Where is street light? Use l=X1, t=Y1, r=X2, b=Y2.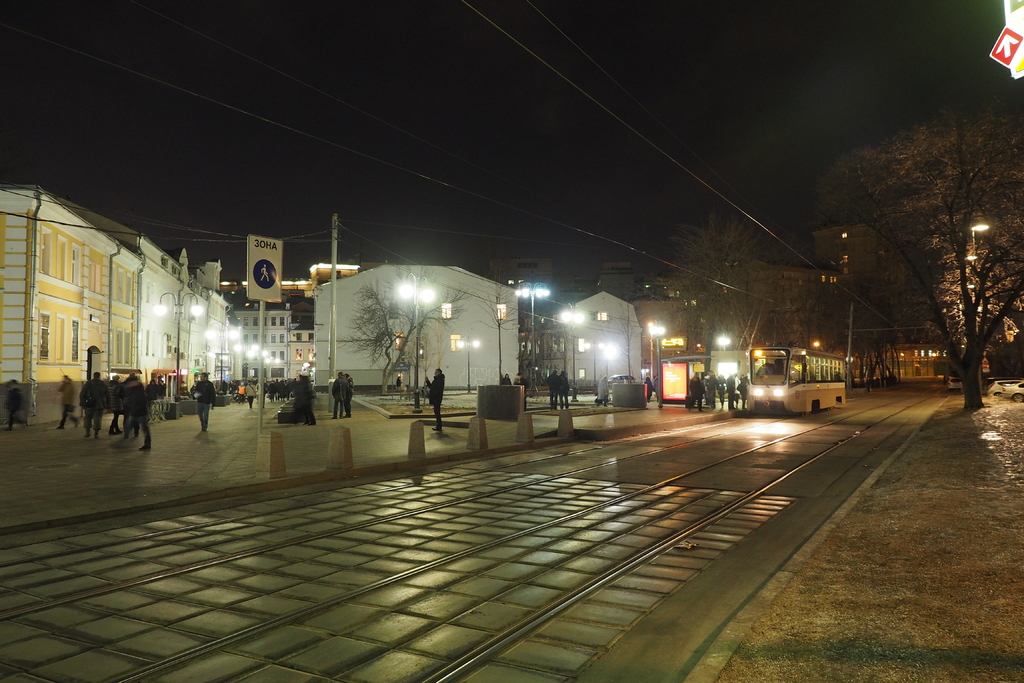
l=202, t=320, r=241, b=390.
